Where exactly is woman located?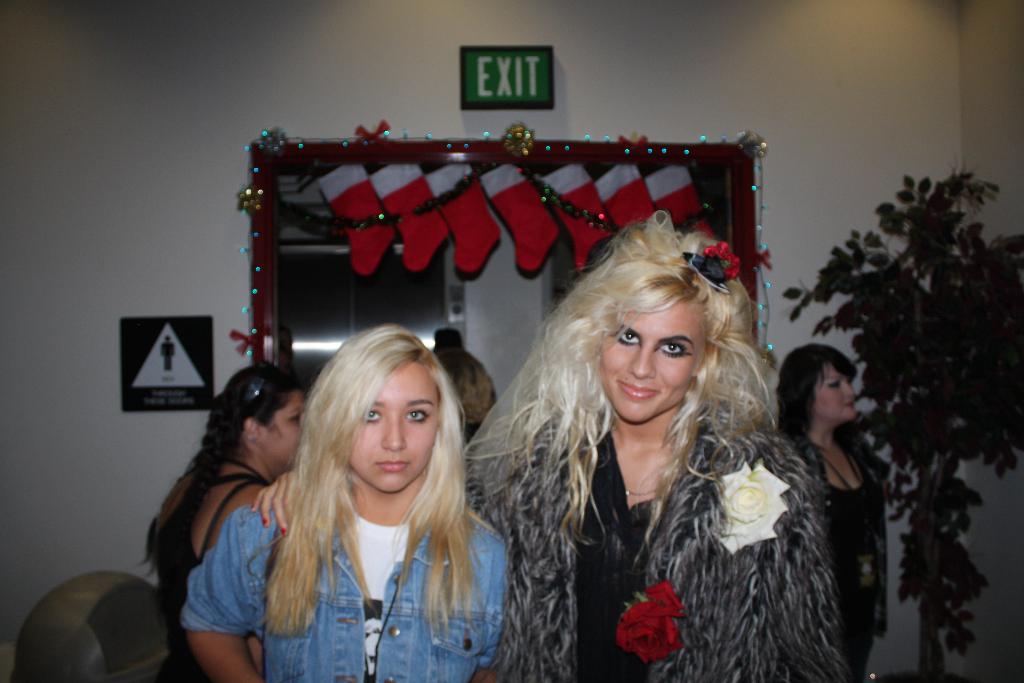
Its bounding box is box=[182, 322, 515, 682].
